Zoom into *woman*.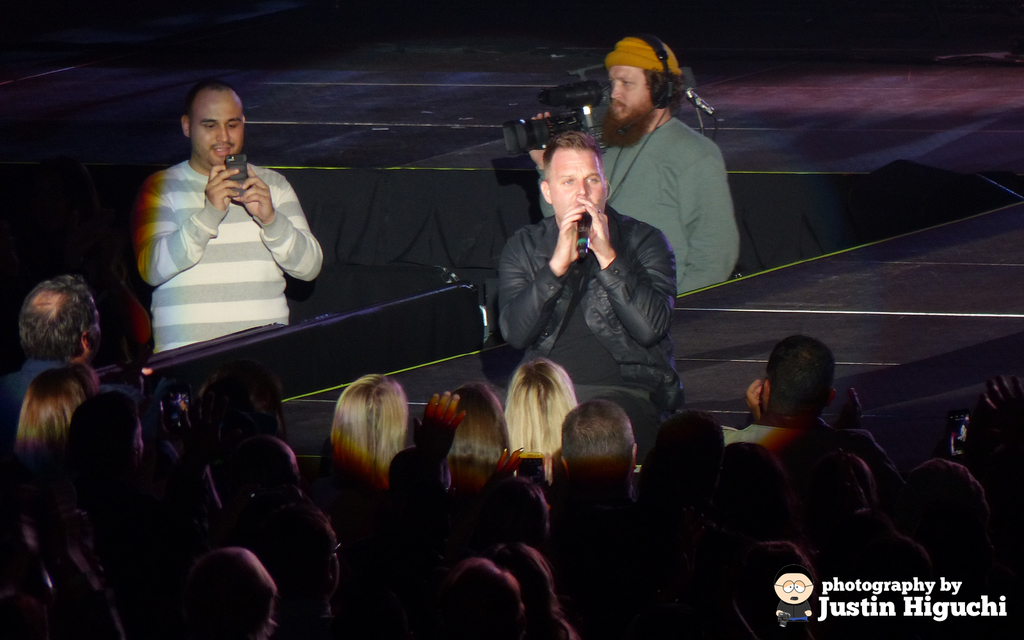
Zoom target: box=[195, 359, 298, 498].
